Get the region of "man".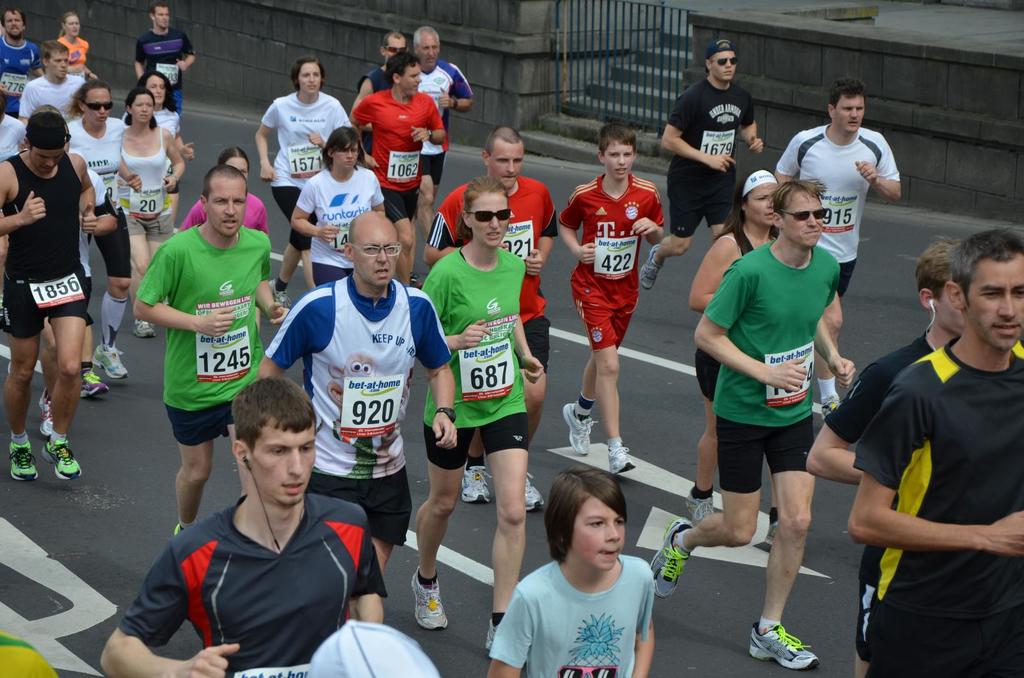
l=648, t=173, r=857, b=669.
